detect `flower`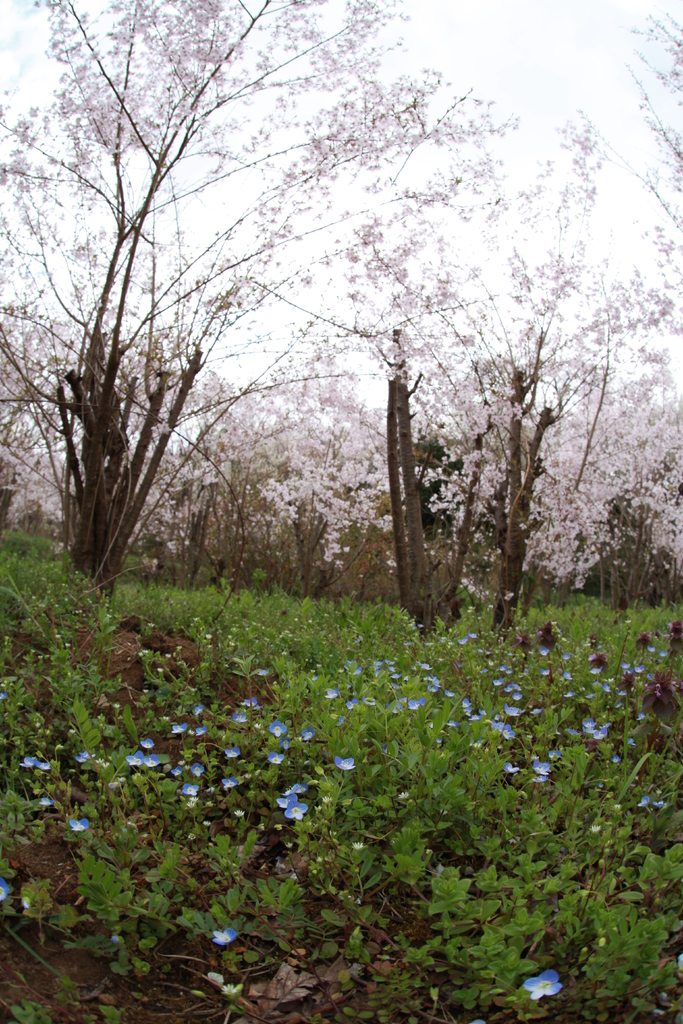
detection(275, 794, 296, 811)
